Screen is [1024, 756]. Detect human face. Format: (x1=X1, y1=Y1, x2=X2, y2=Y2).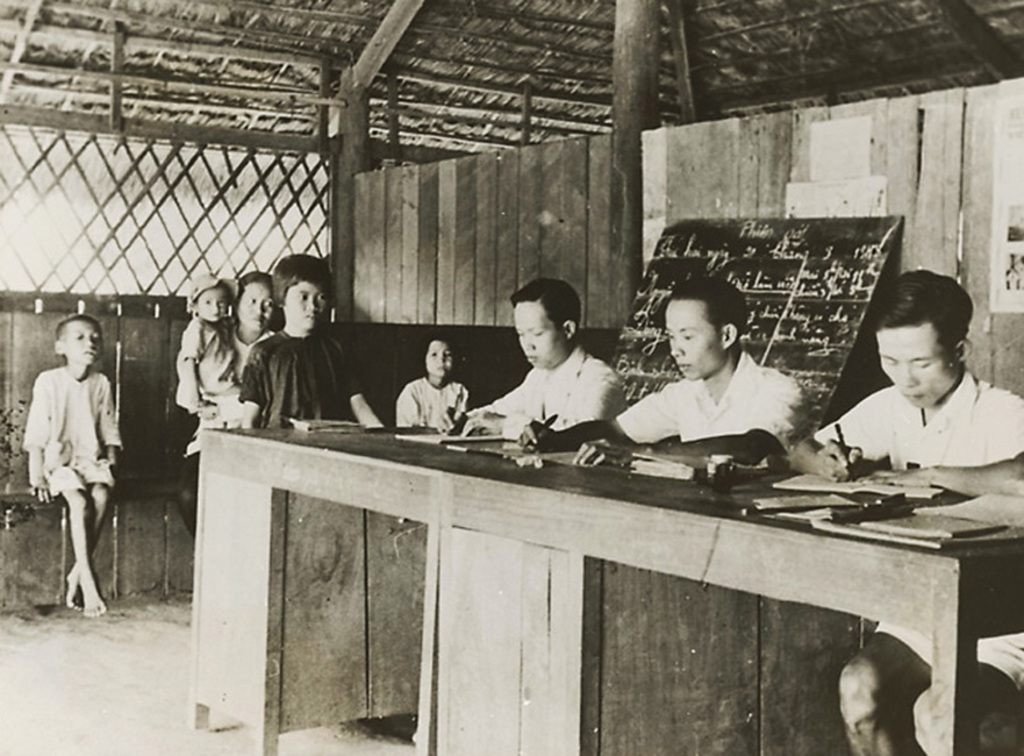
(x1=876, y1=331, x2=964, y2=405).
